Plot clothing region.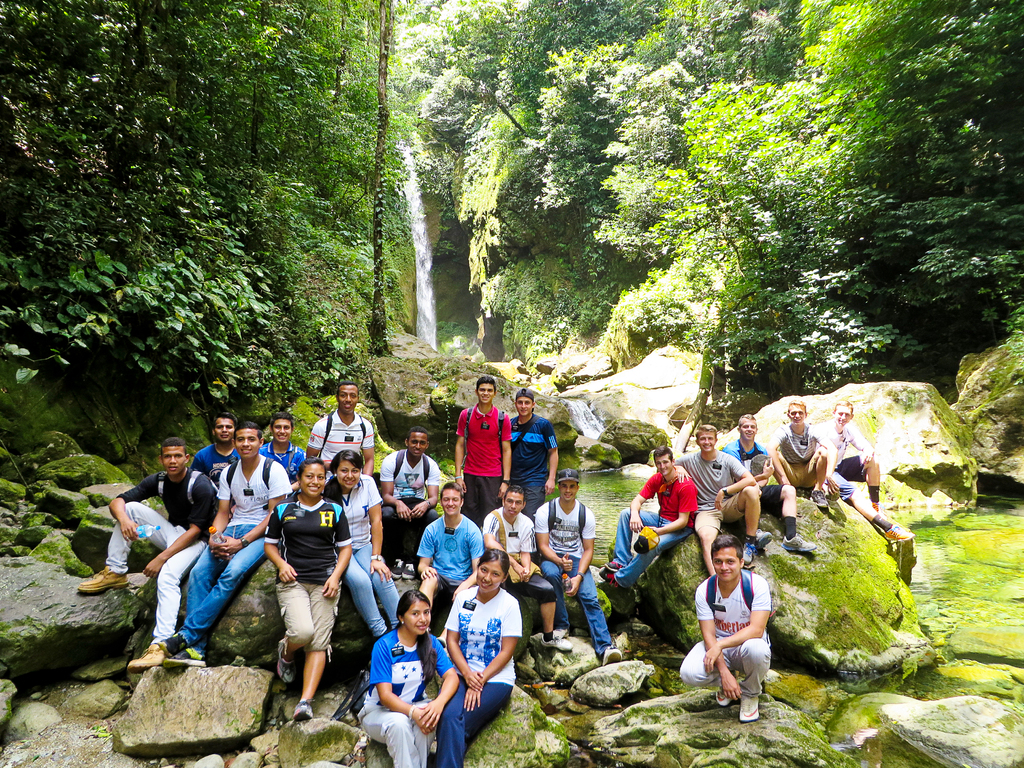
Plotted at rect(503, 416, 561, 520).
